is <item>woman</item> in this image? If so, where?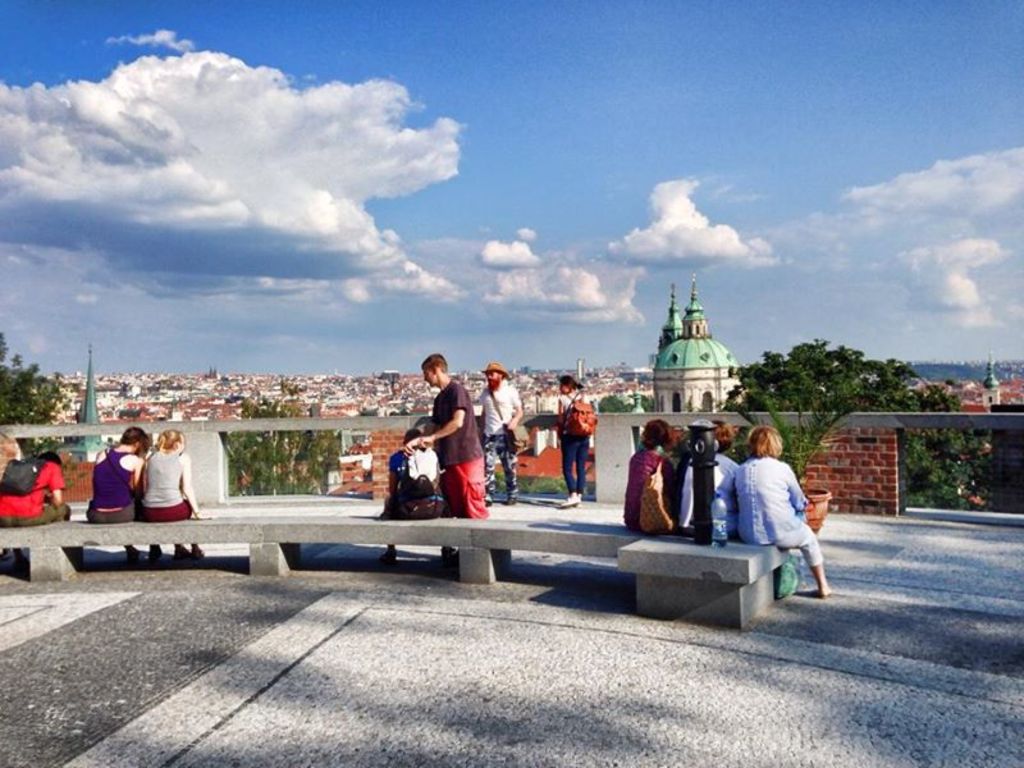
Yes, at 625 420 676 526.
